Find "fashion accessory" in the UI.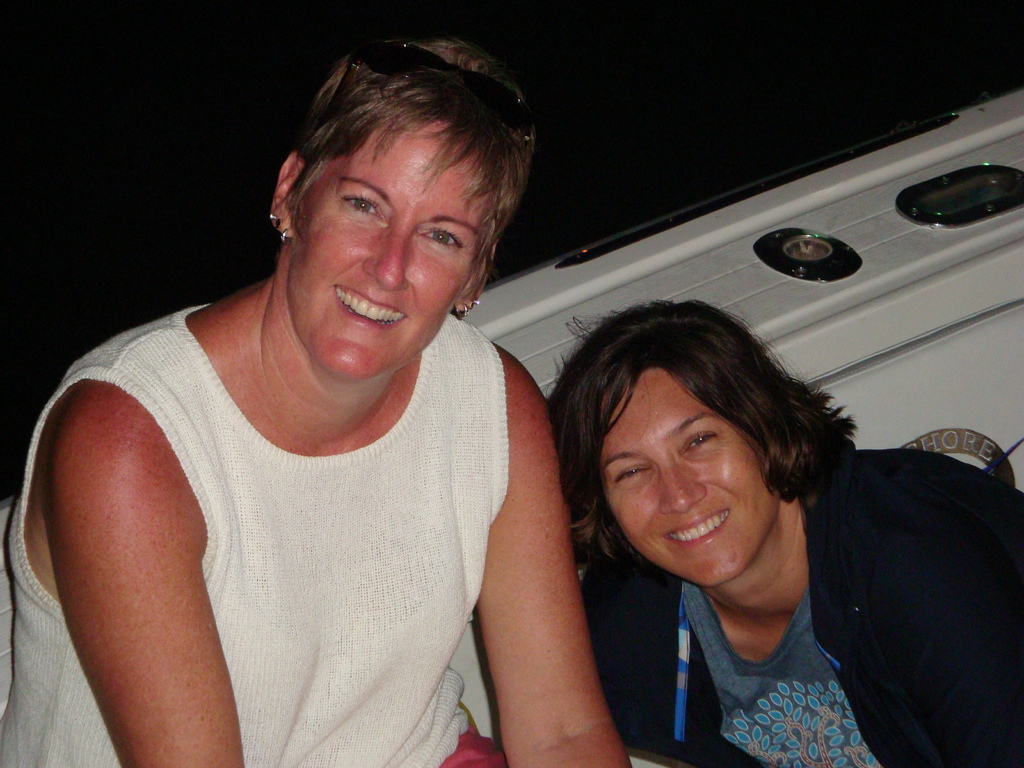
UI element at locate(266, 215, 292, 246).
